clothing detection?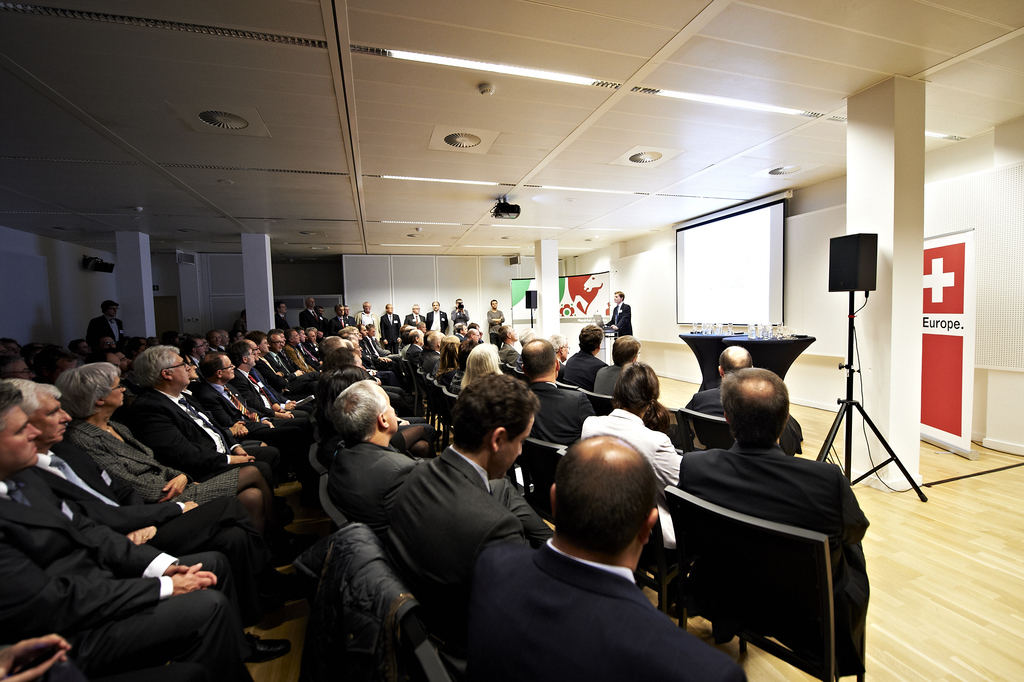
bbox=[427, 535, 748, 681]
